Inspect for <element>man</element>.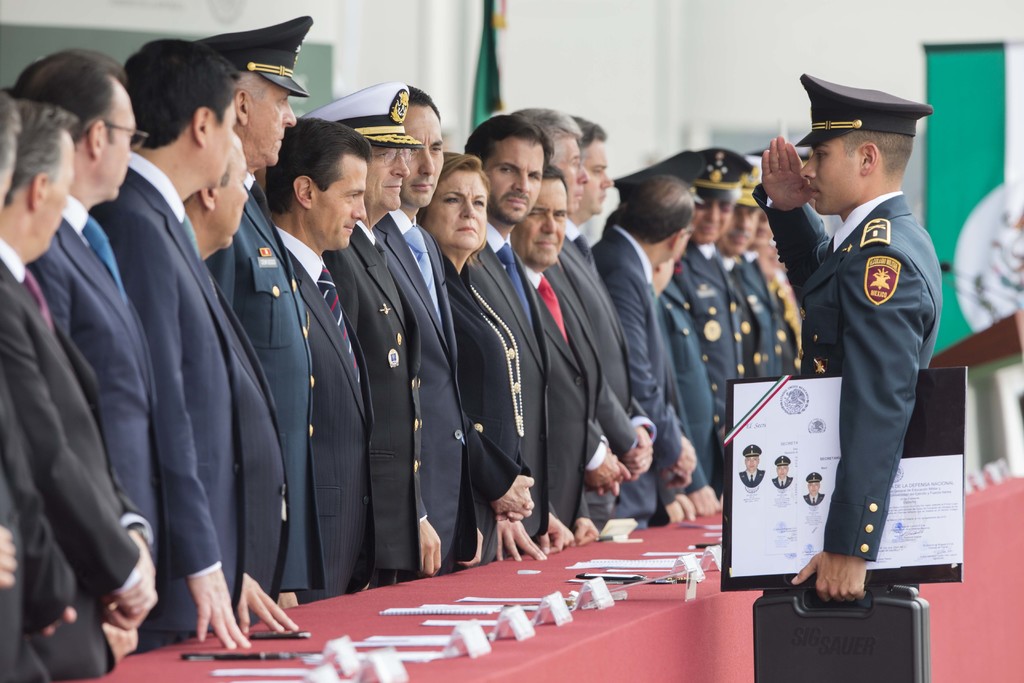
Inspection: 737, 442, 765, 486.
